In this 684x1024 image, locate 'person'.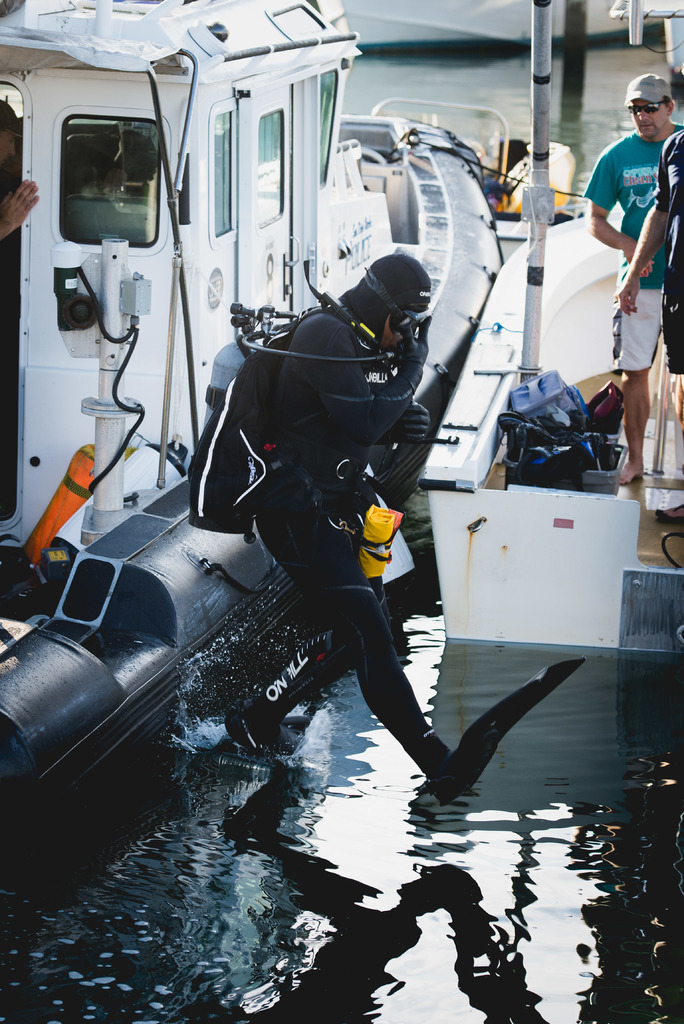
Bounding box: [x1=587, y1=73, x2=683, y2=484].
